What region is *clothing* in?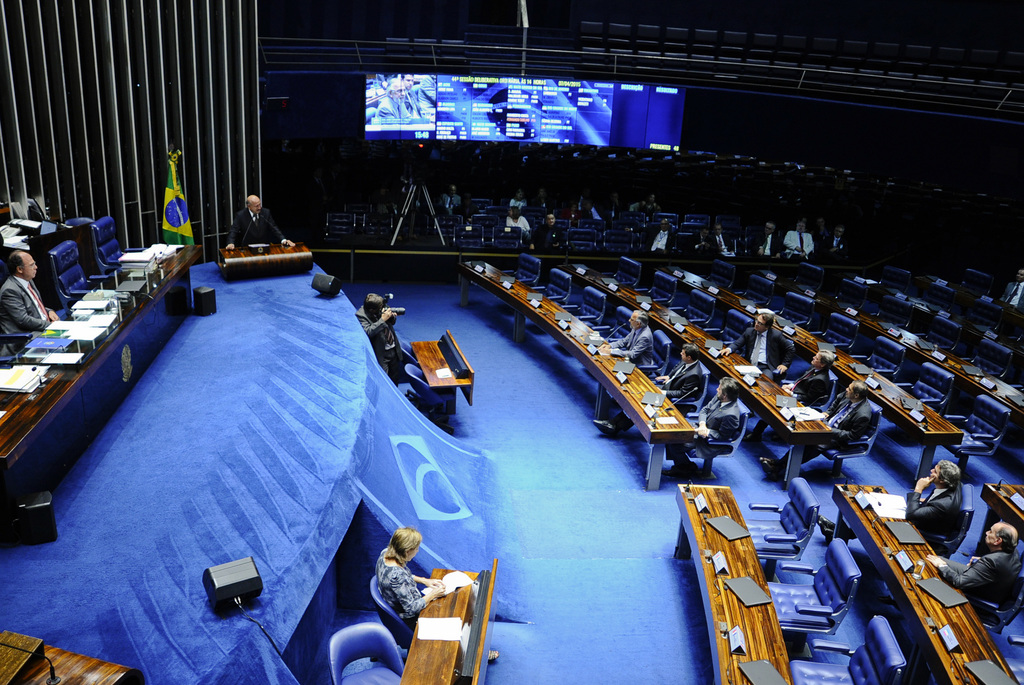
{"x1": 783, "y1": 368, "x2": 828, "y2": 410}.
